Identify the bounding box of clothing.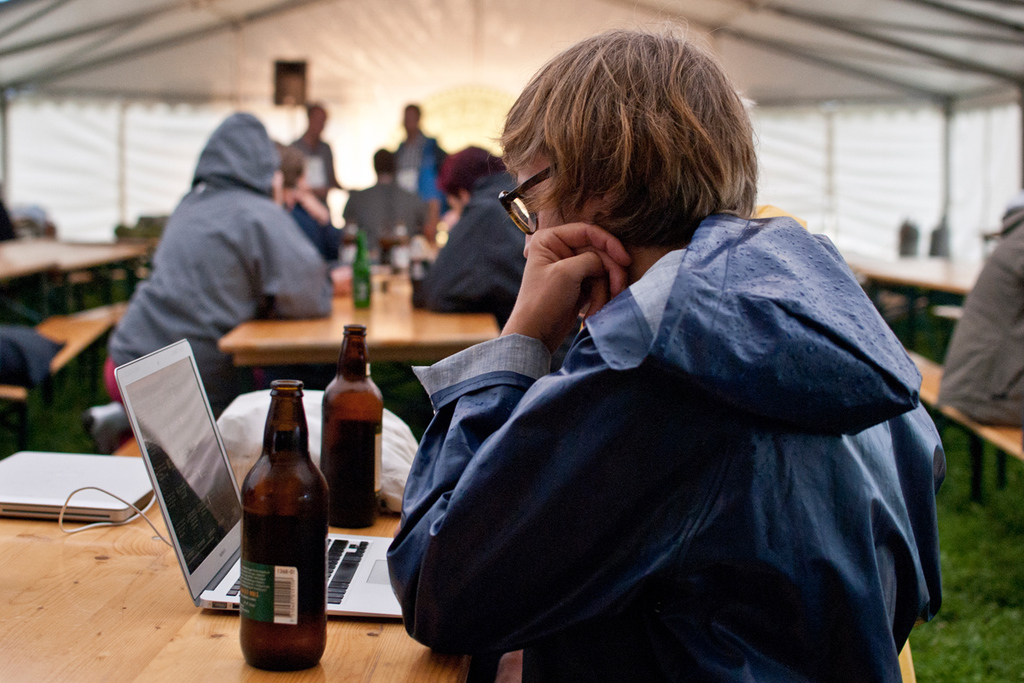
(393,126,446,234).
